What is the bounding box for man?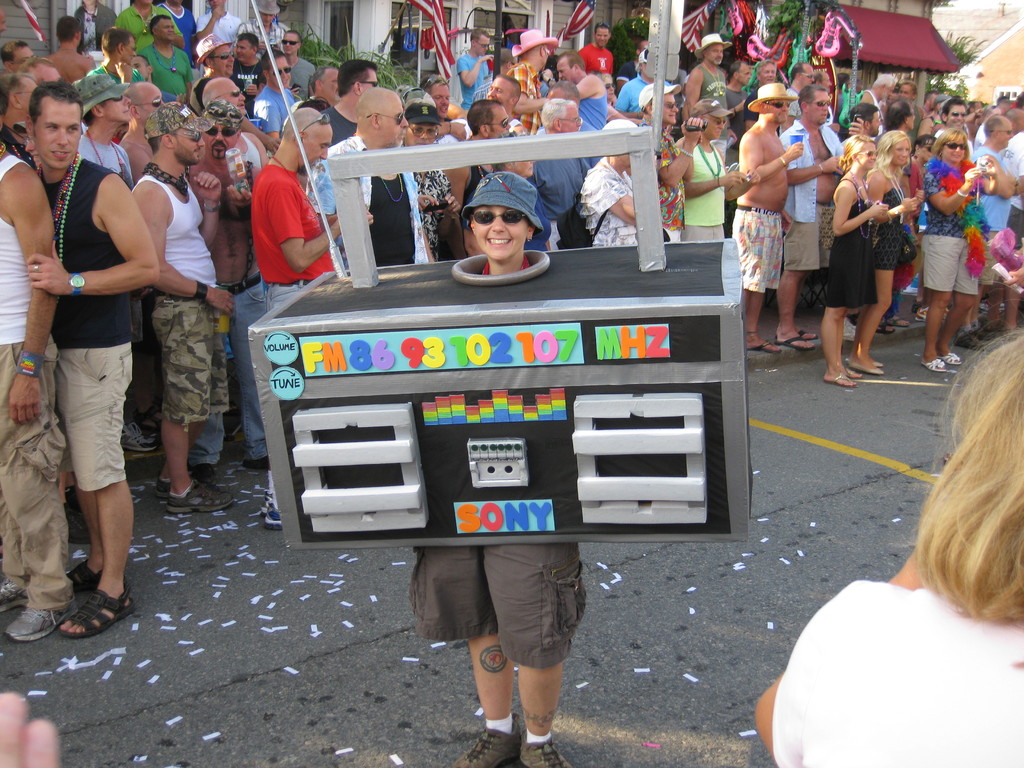
l=414, t=90, r=454, b=266.
